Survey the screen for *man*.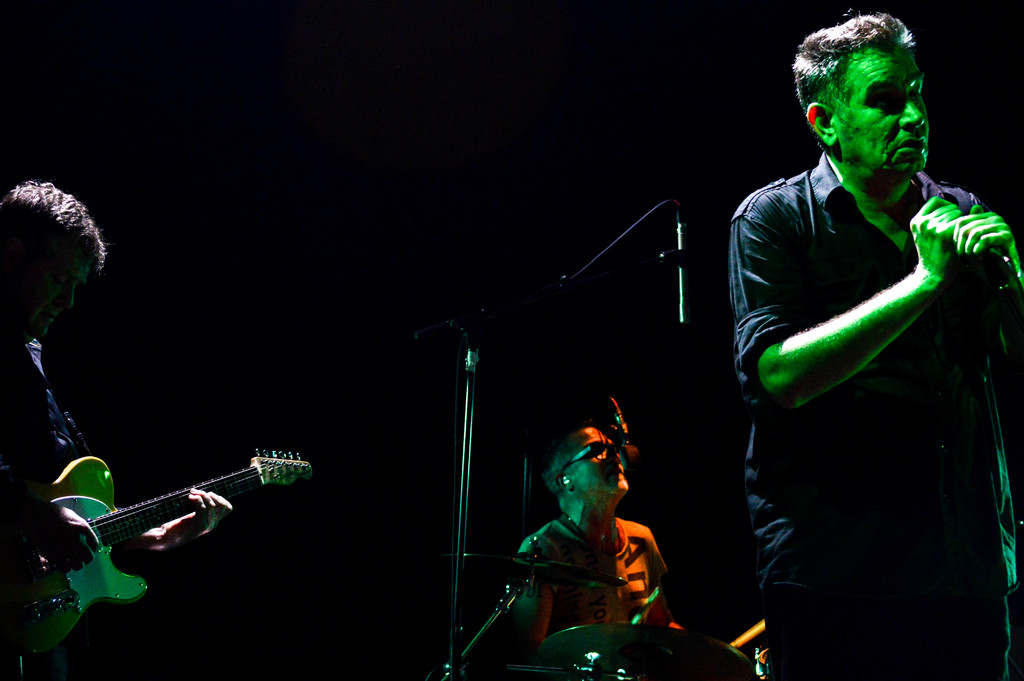
Survey found: box(513, 424, 678, 652).
